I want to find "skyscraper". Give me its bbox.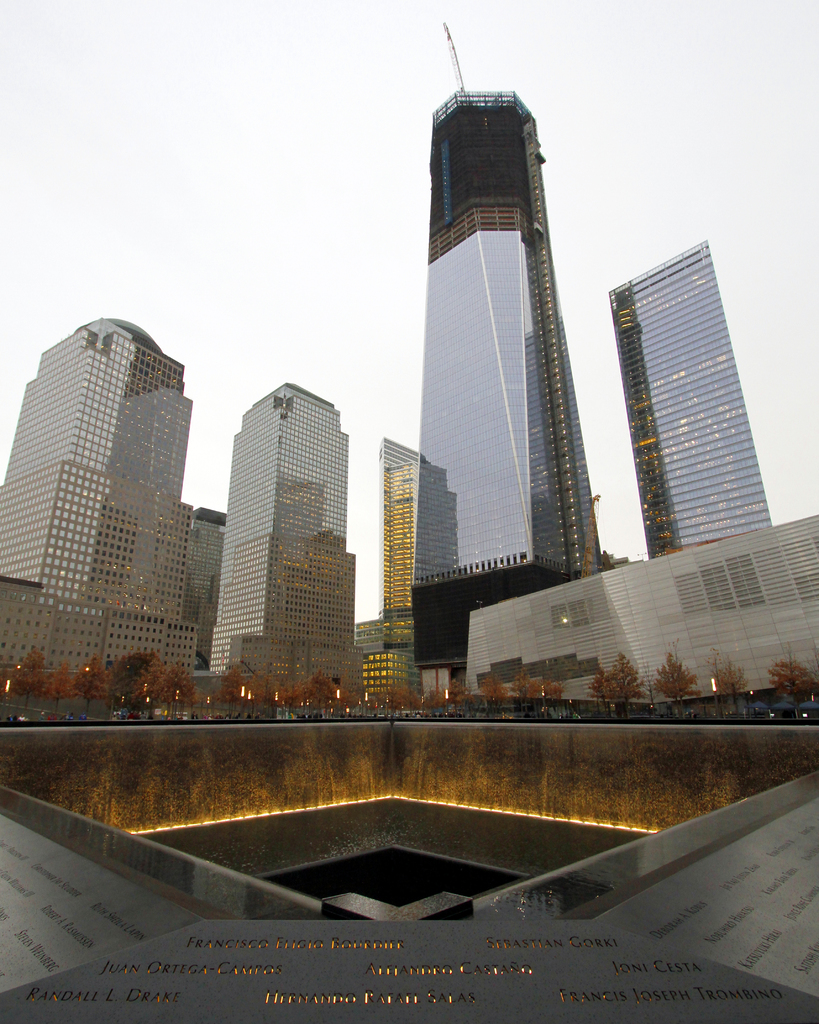
<region>190, 507, 228, 676</region>.
